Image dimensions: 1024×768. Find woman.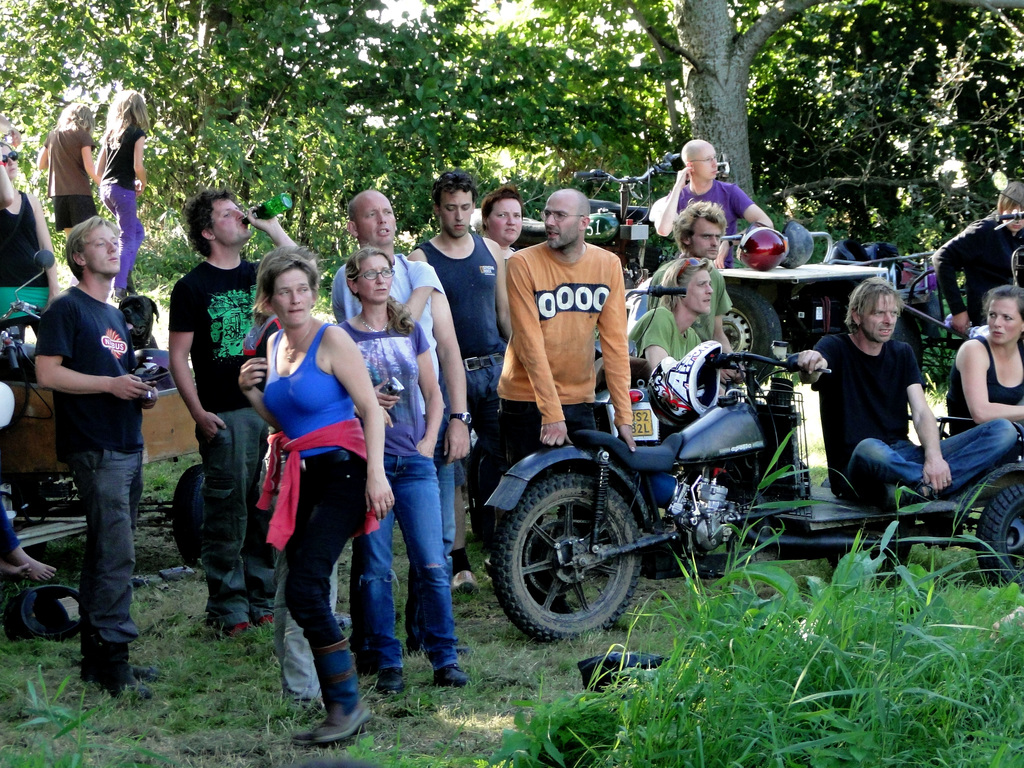
bbox=(945, 287, 1023, 434).
